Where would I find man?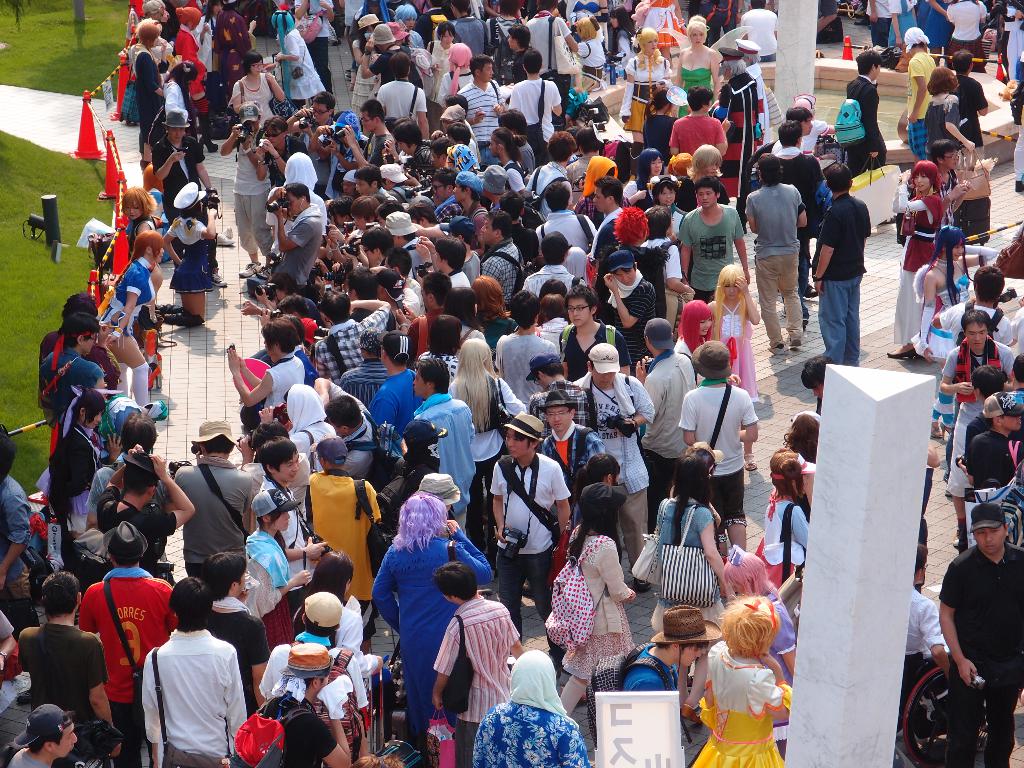
At 12,577,122,745.
